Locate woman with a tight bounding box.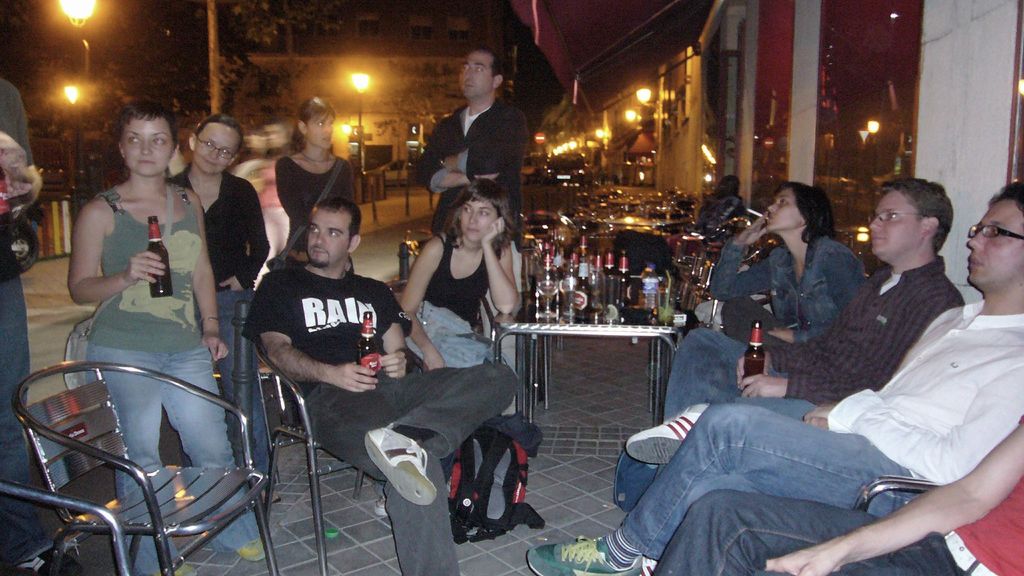
[707,180,866,350].
